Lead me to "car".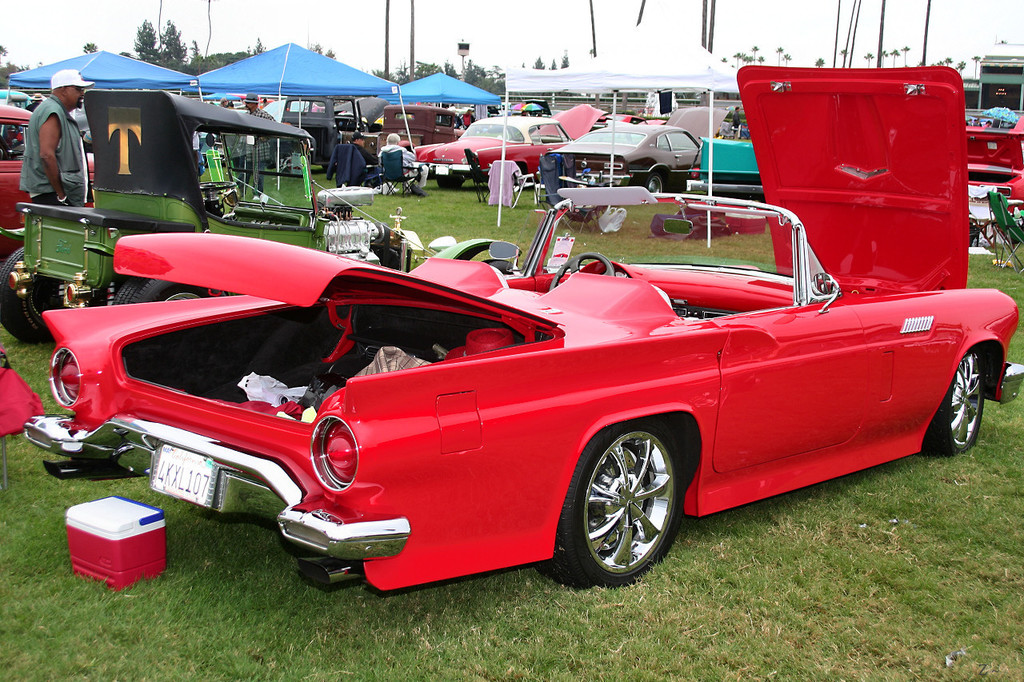
Lead to {"x1": 0, "y1": 101, "x2": 98, "y2": 259}.
